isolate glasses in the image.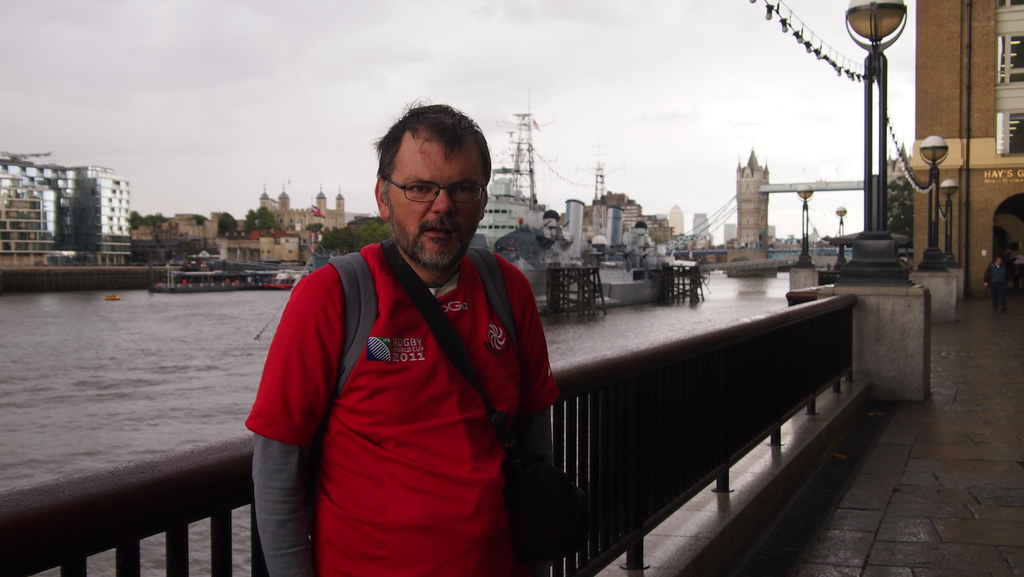
Isolated region: (x1=369, y1=163, x2=478, y2=205).
